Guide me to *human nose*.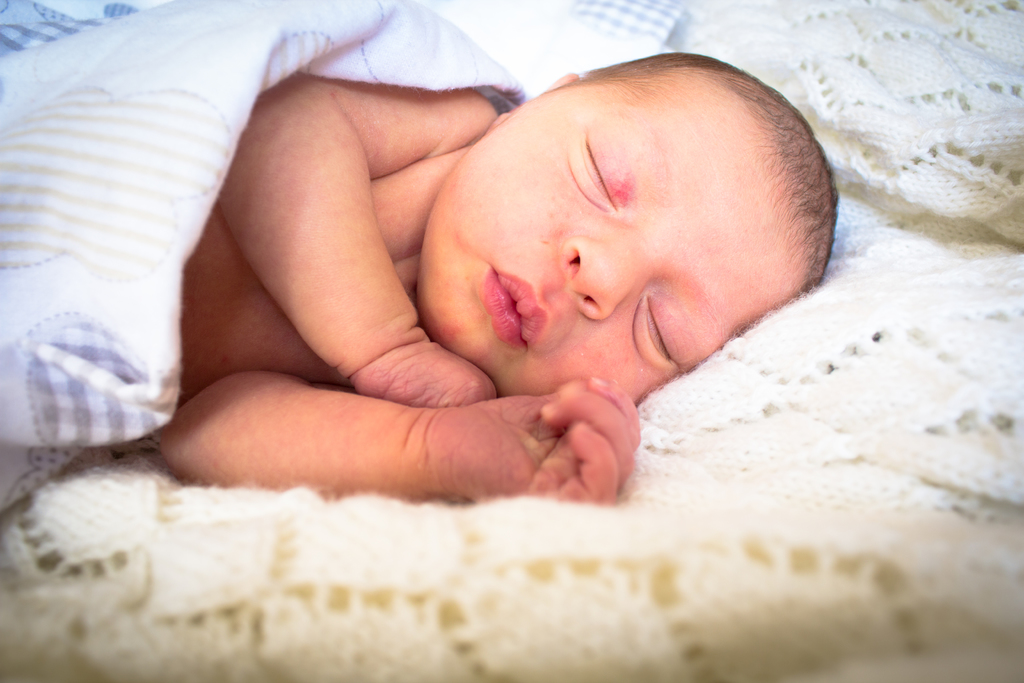
Guidance: pyautogui.locateOnScreen(558, 242, 653, 324).
